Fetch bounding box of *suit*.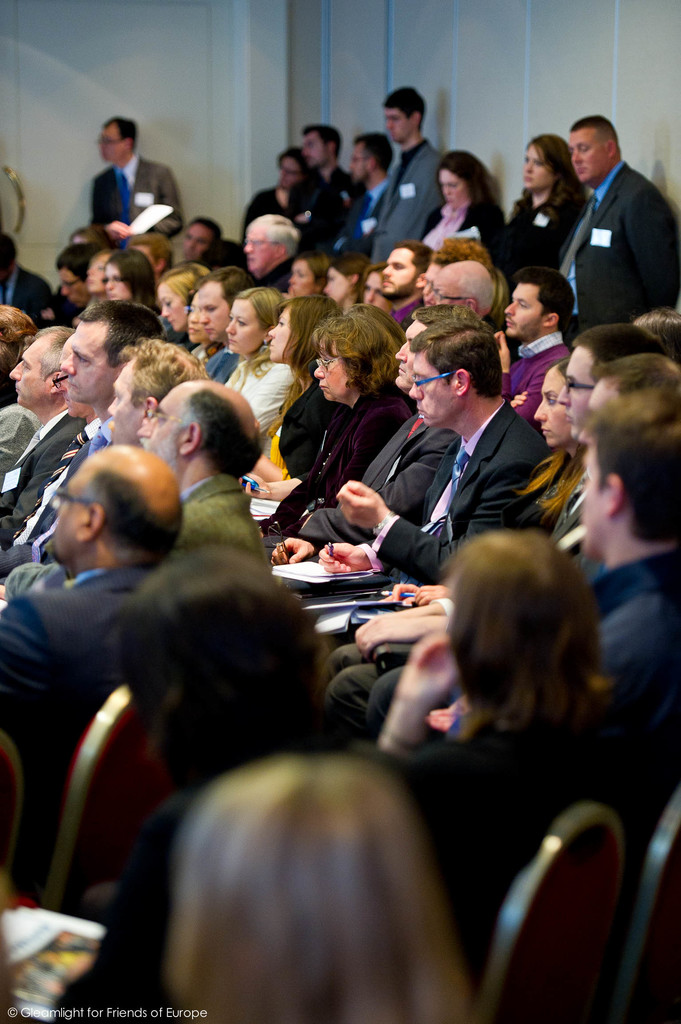
Bbox: (375, 374, 570, 559).
